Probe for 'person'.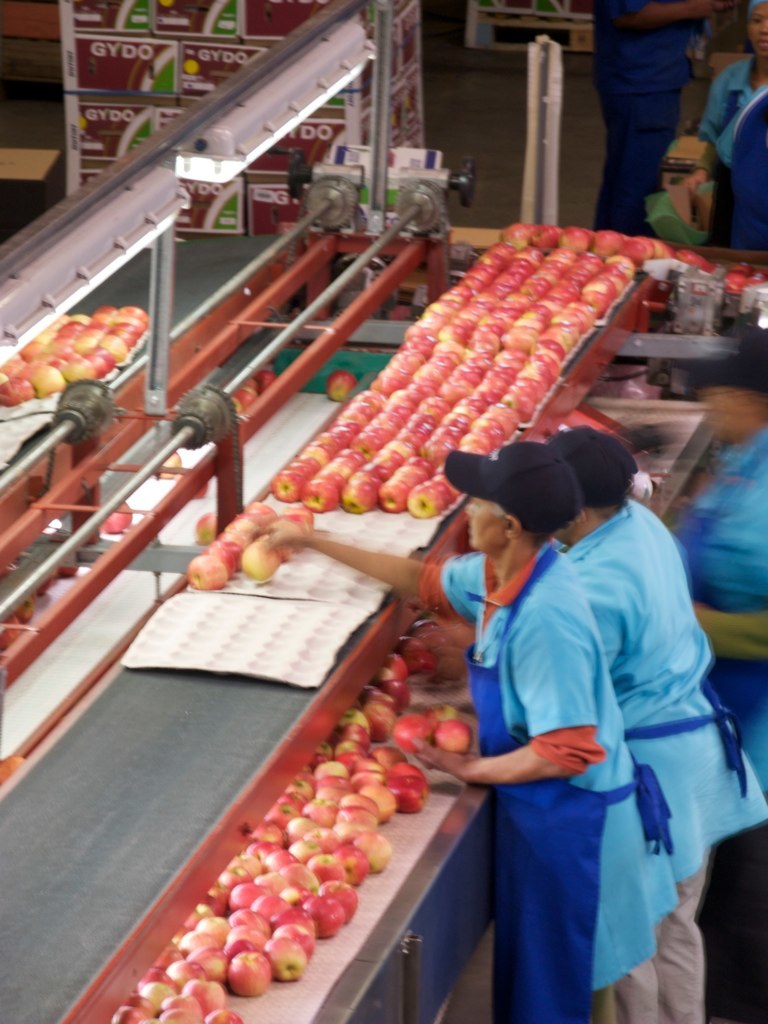
Probe result: detection(578, 0, 720, 236).
